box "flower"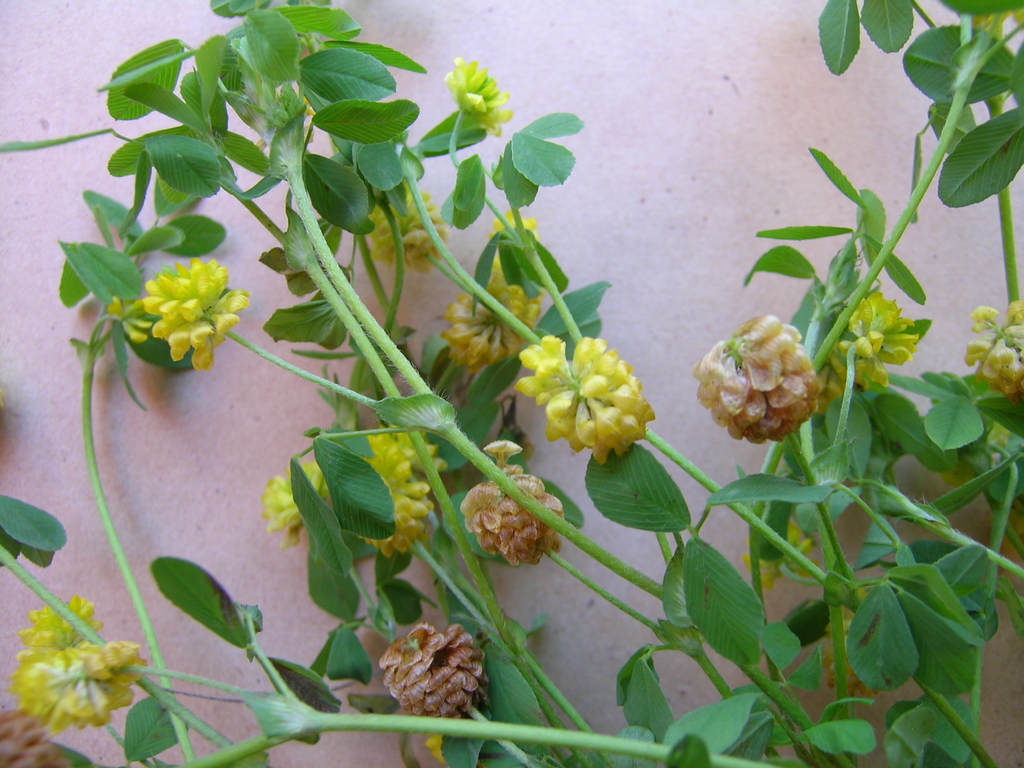
[954, 303, 1023, 395]
